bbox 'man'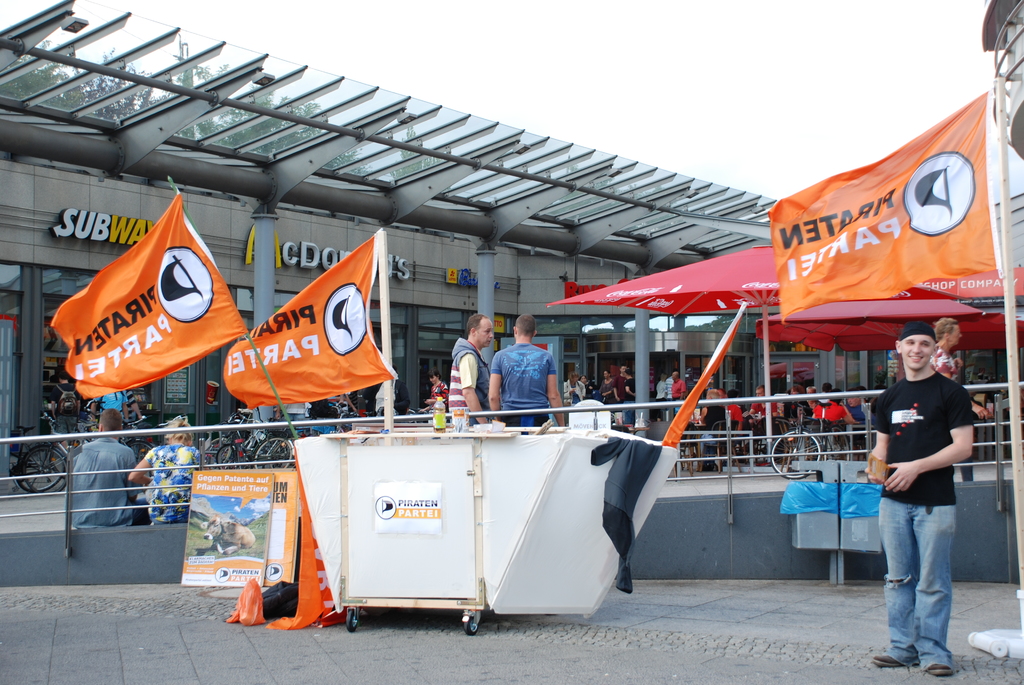
bbox=(447, 312, 493, 425)
